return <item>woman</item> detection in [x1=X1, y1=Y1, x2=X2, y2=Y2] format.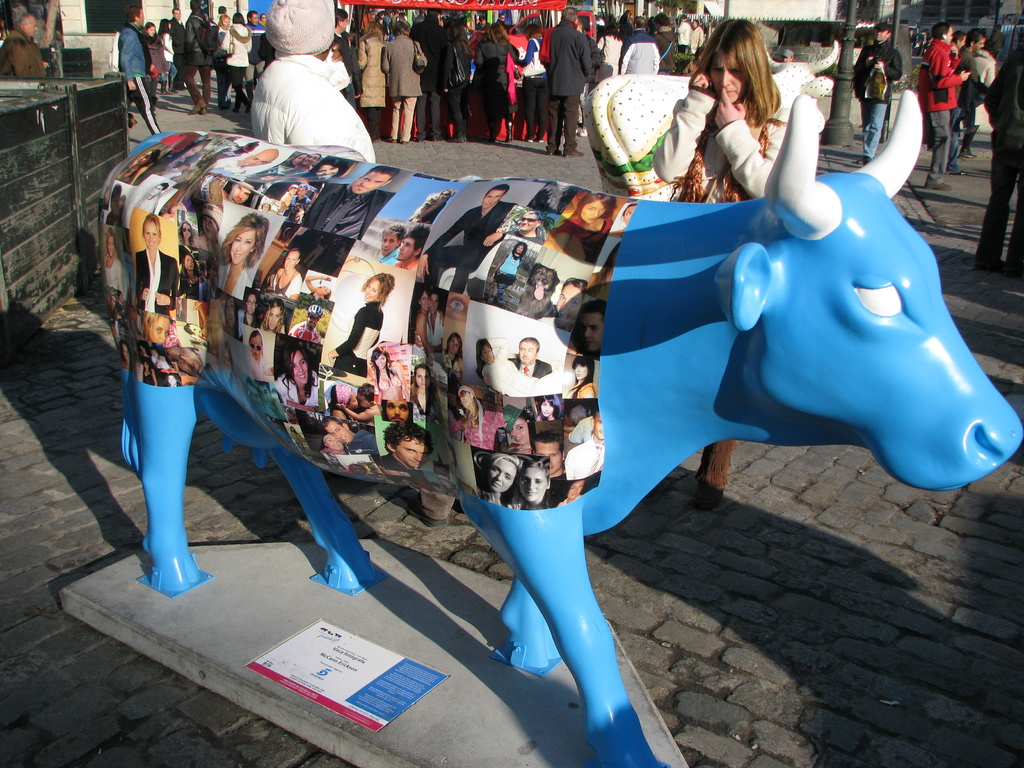
[x1=612, y1=204, x2=637, y2=239].
